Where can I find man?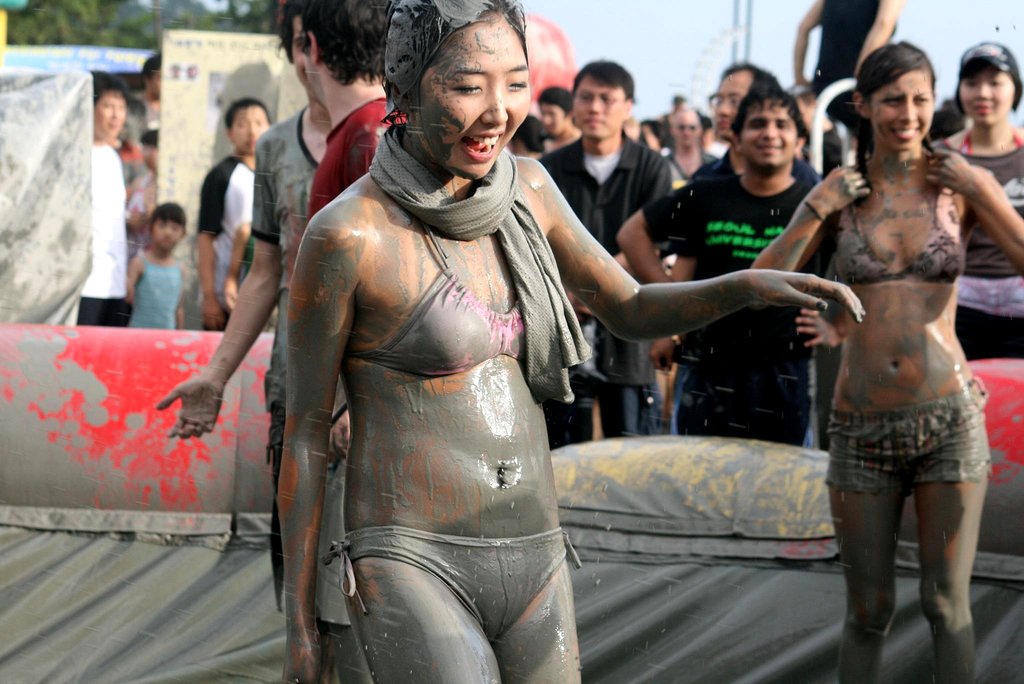
You can find it at <region>190, 97, 278, 328</region>.
